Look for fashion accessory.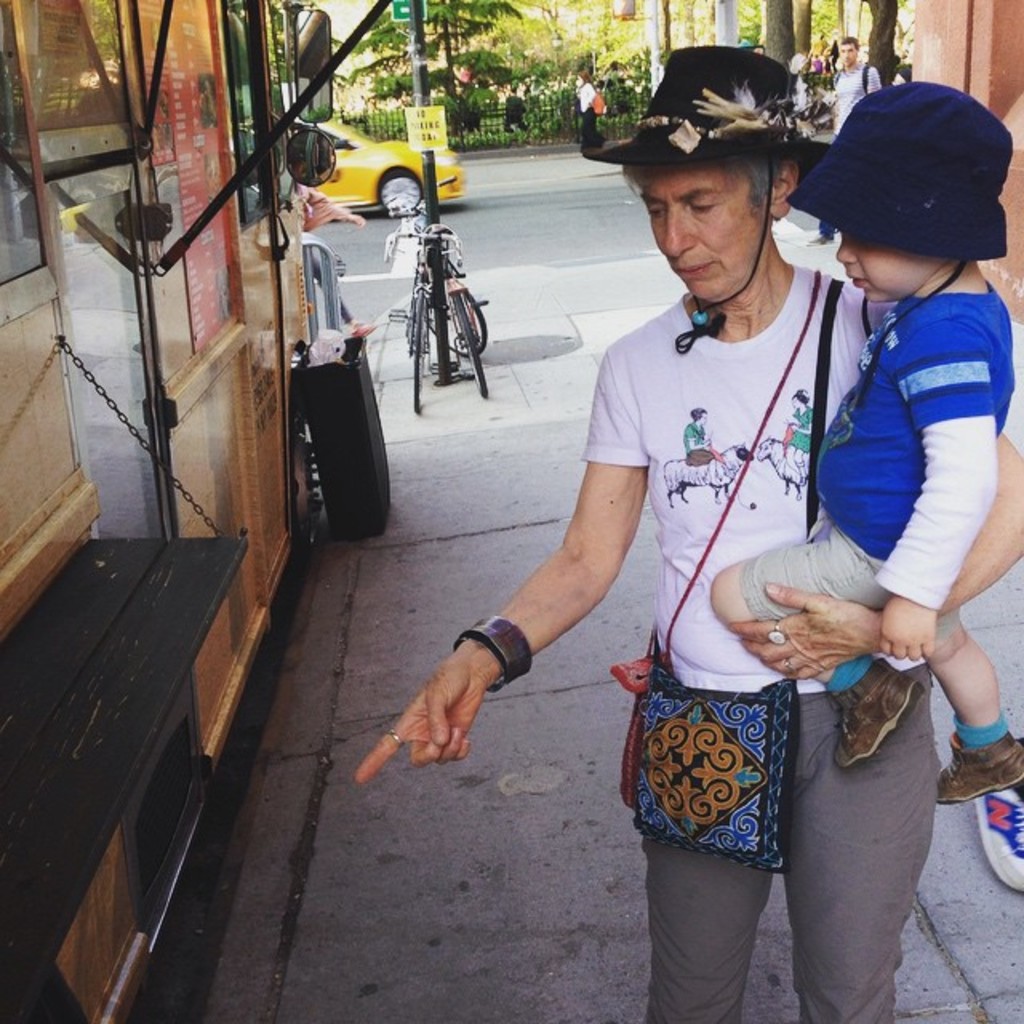
Found: BBox(827, 651, 926, 773).
